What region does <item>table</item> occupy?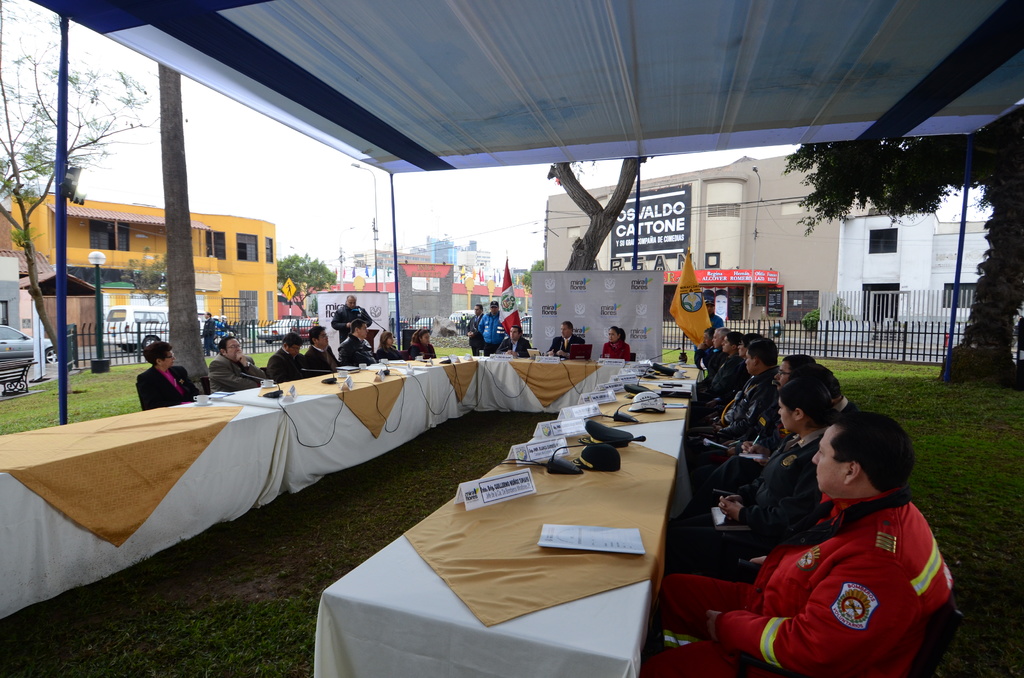
[x1=318, y1=488, x2=672, y2=677].
